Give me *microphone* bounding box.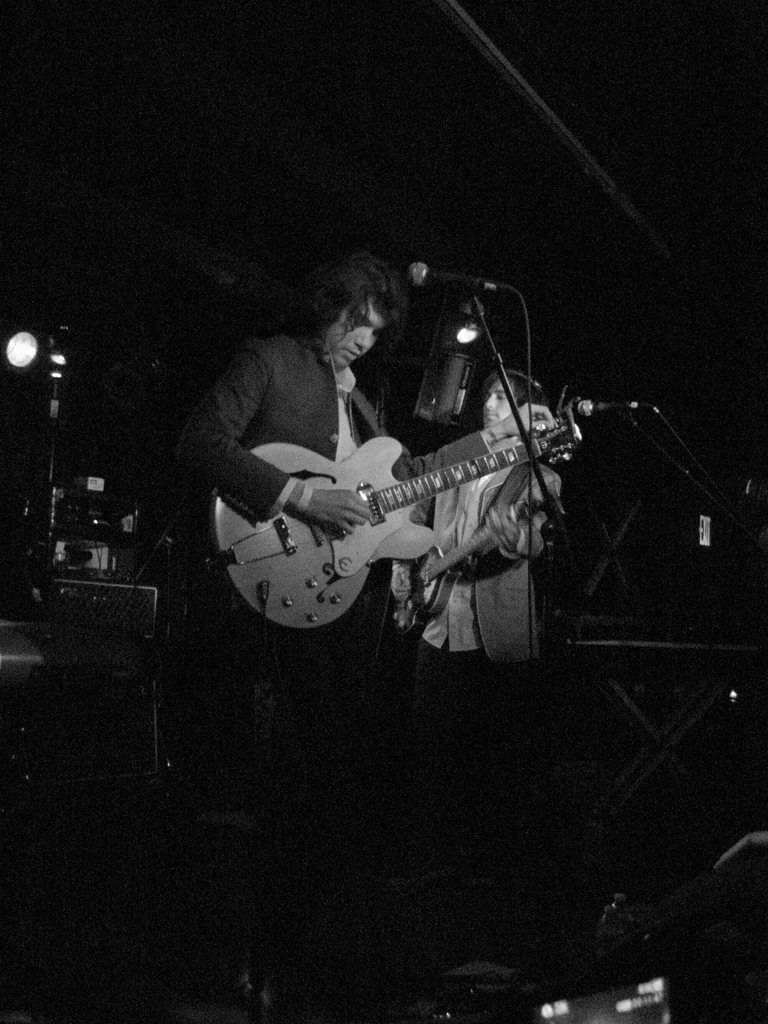
x1=400, y1=257, x2=515, y2=293.
